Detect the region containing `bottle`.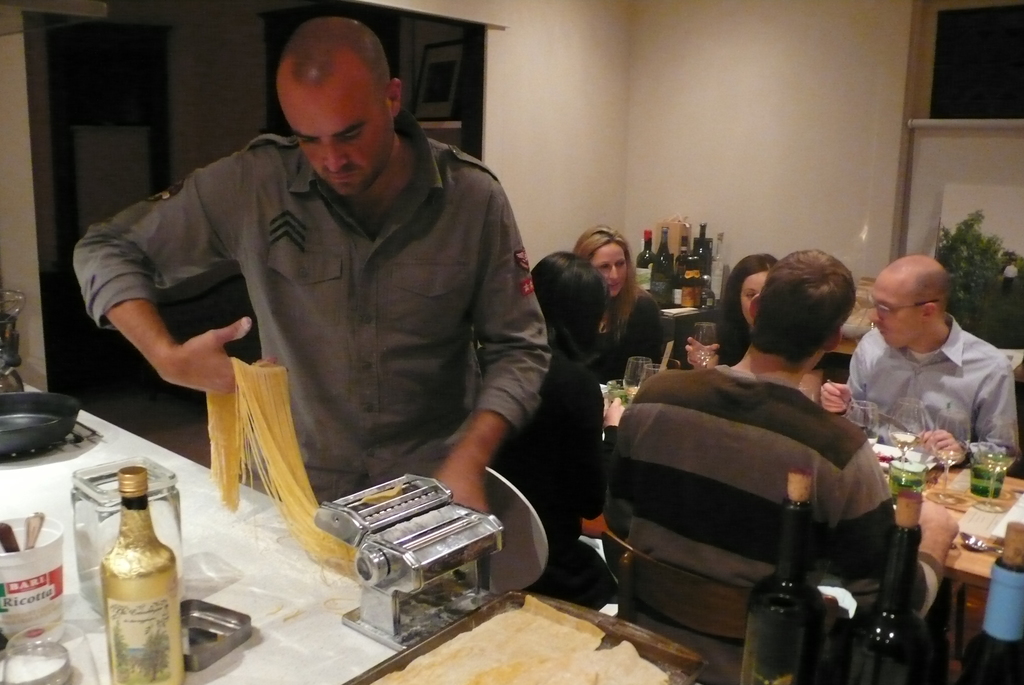
86,466,181,682.
